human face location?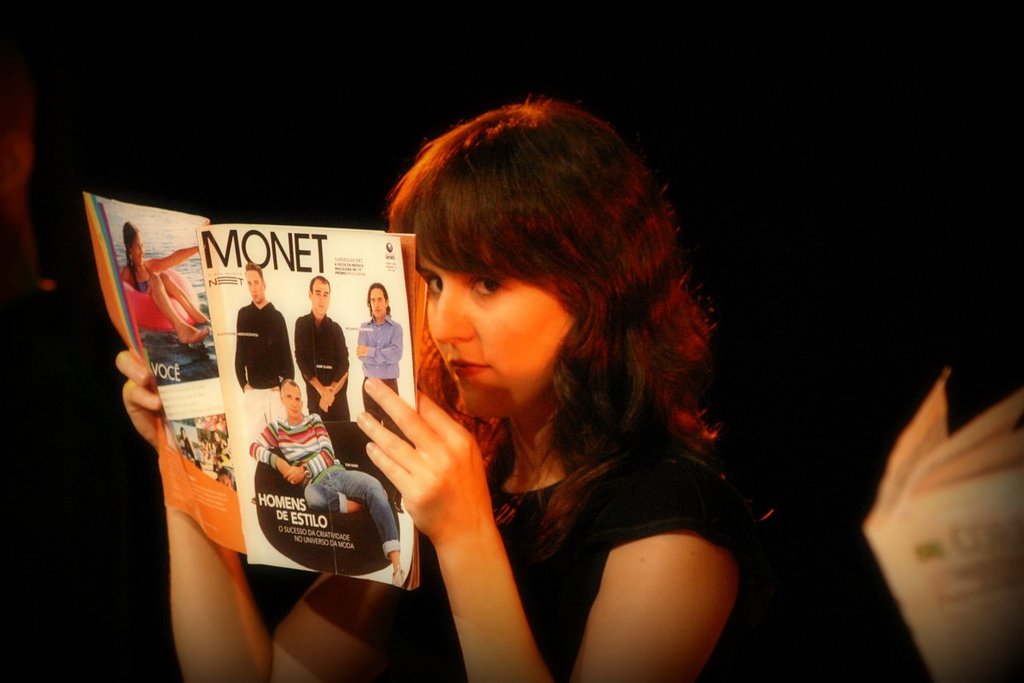
x1=280 y1=386 x2=302 y2=419
